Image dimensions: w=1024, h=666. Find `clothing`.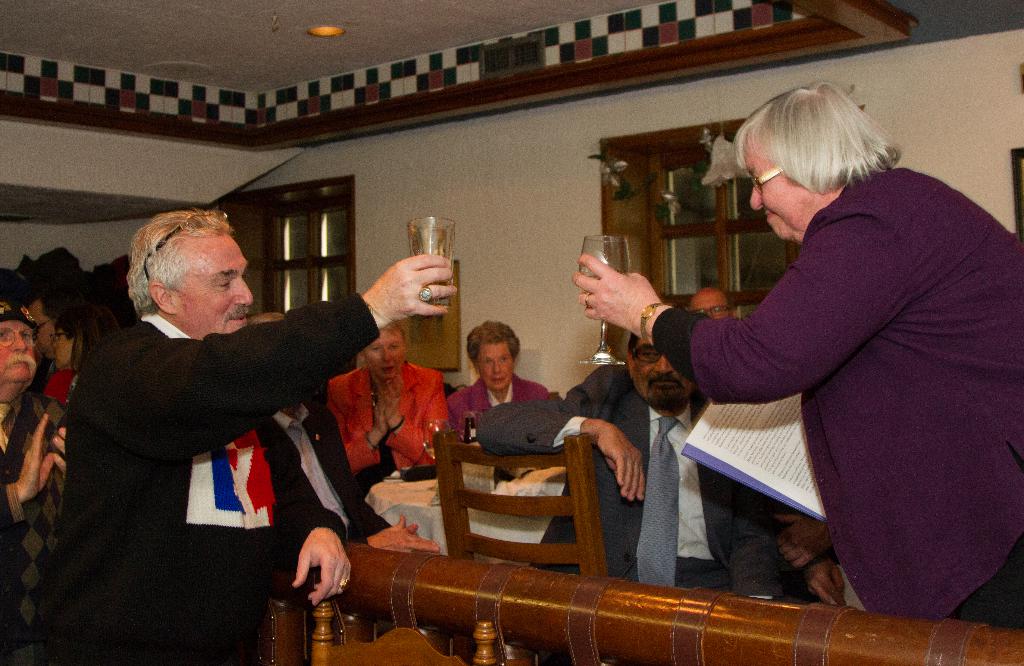
BBox(47, 370, 73, 418).
